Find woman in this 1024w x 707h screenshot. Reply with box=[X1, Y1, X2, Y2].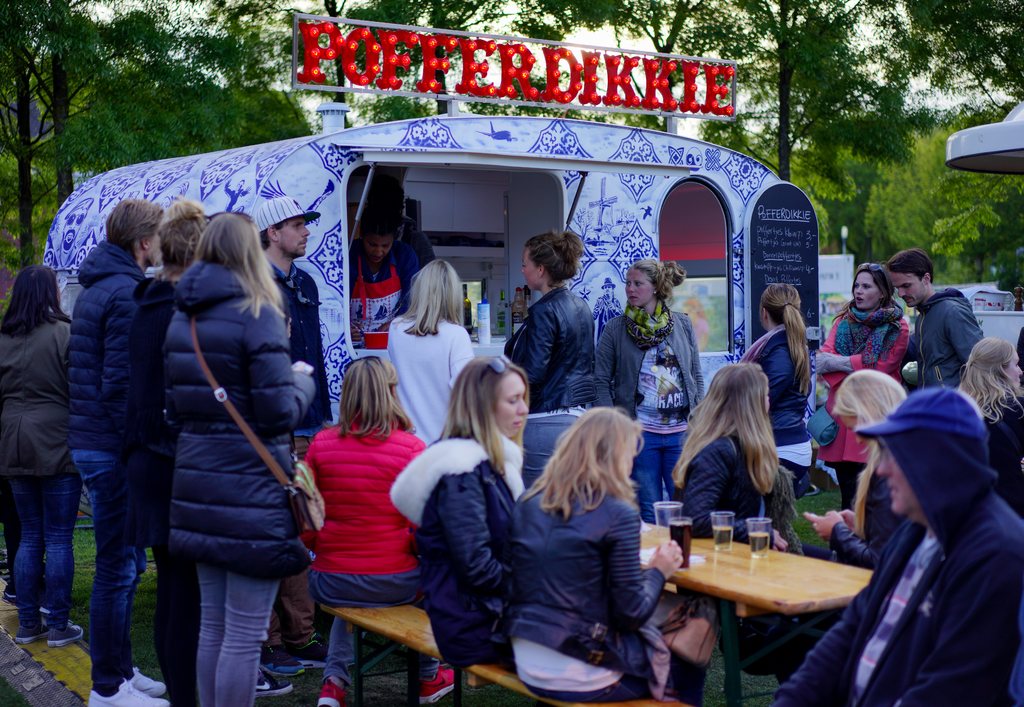
box=[666, 362, 833, 552].
